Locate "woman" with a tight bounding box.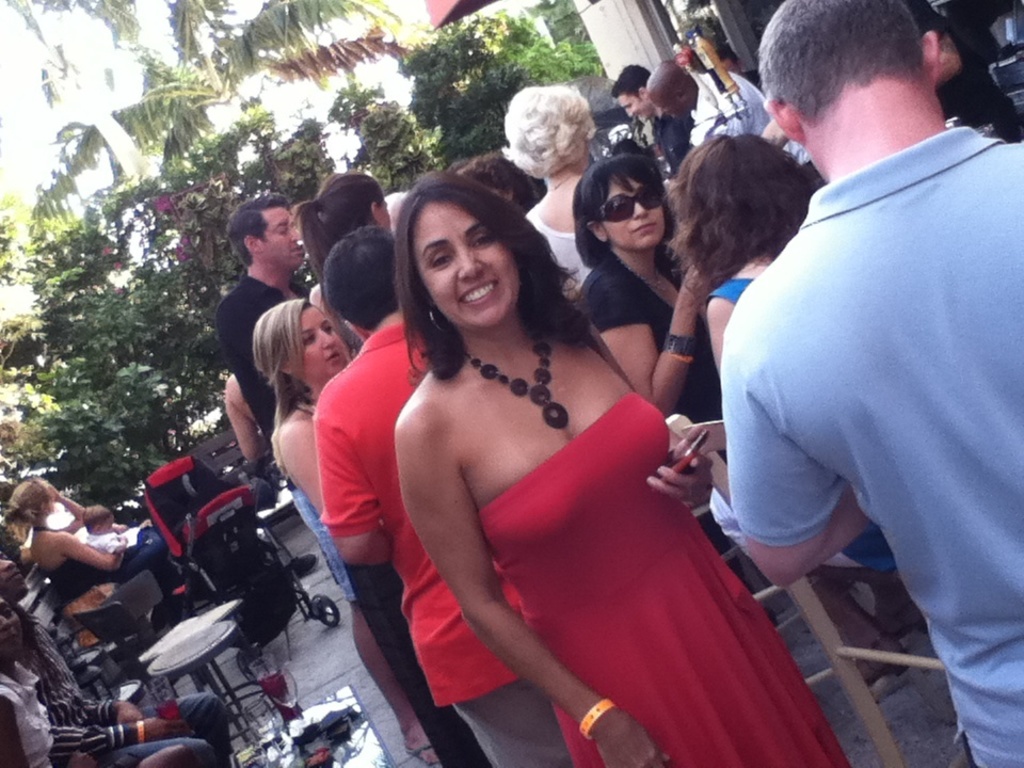
bbox(398, 177, 852, 766).
